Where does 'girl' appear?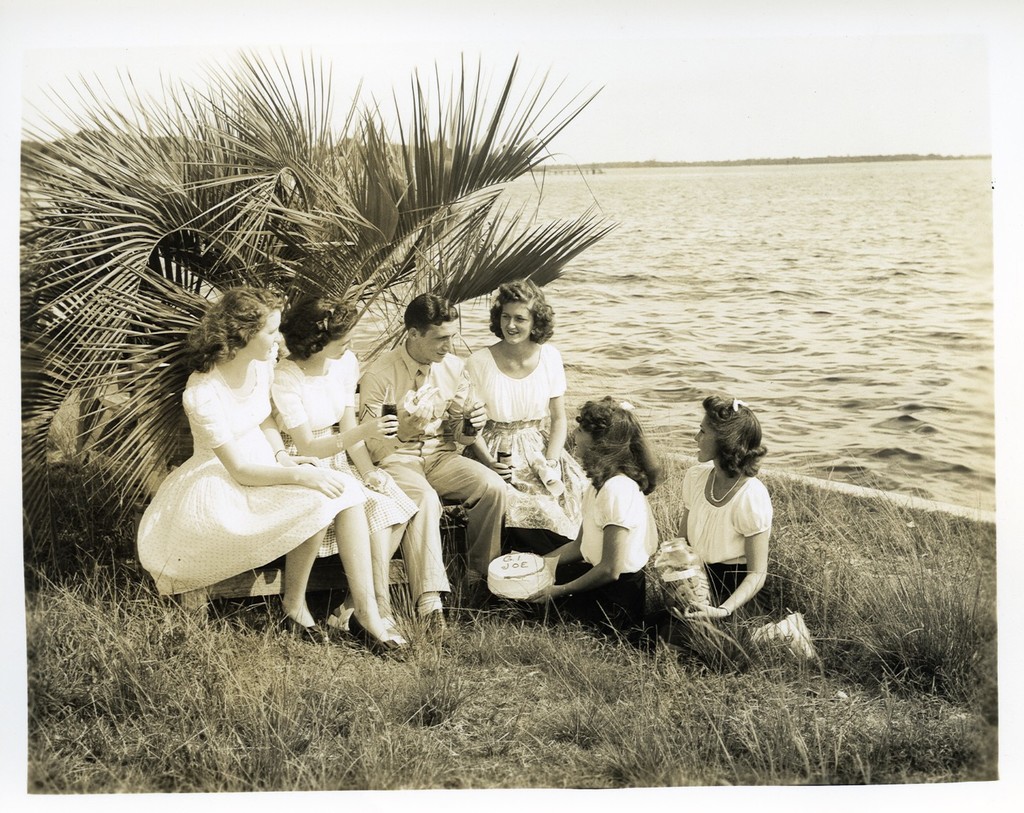
Appears at box(137, 283, 406, 660).
